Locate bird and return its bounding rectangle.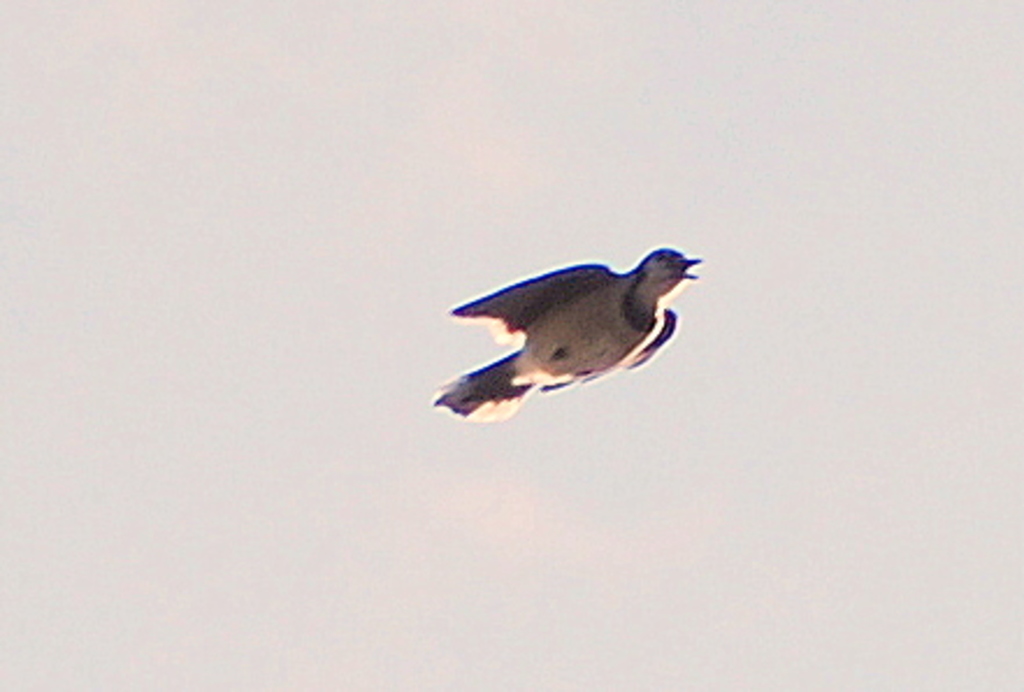
[x1=430, y1=244, x2=708, y2=425].
